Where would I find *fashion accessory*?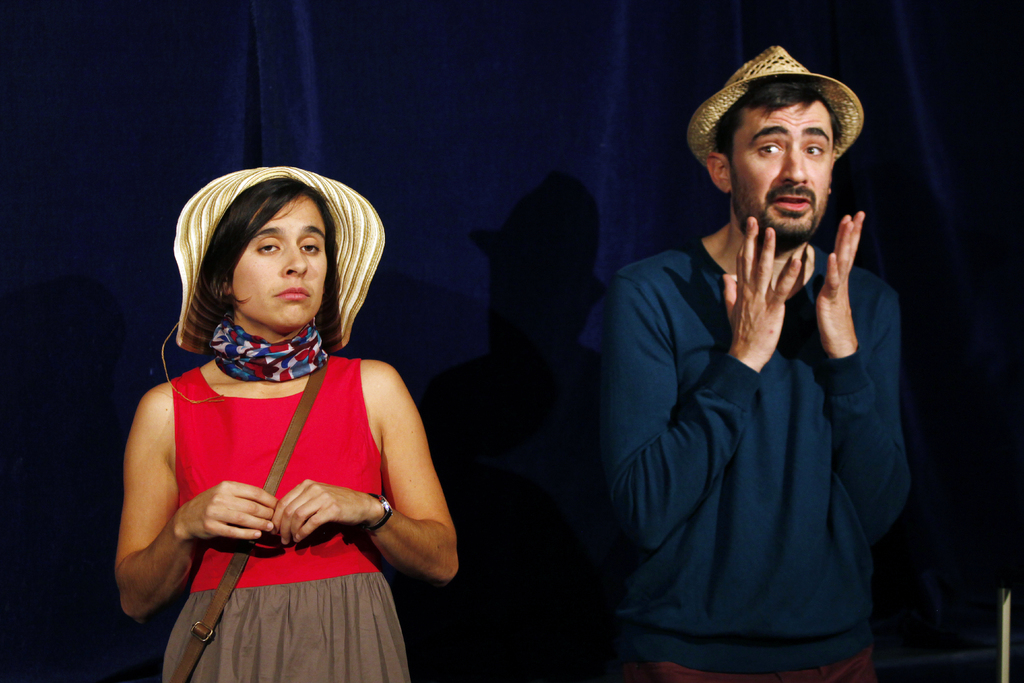
At {"x1": 209, "y1": 309, "x2": 328, "y2": 382}.
